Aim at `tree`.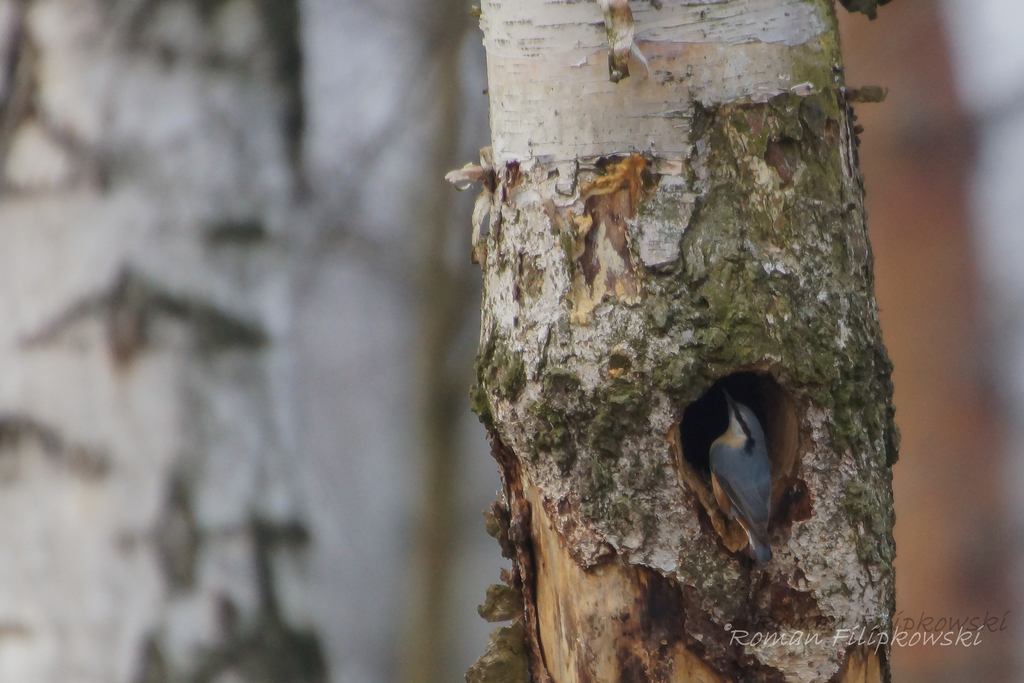
Aimed at bbox(0, 0, 1023, 682).
